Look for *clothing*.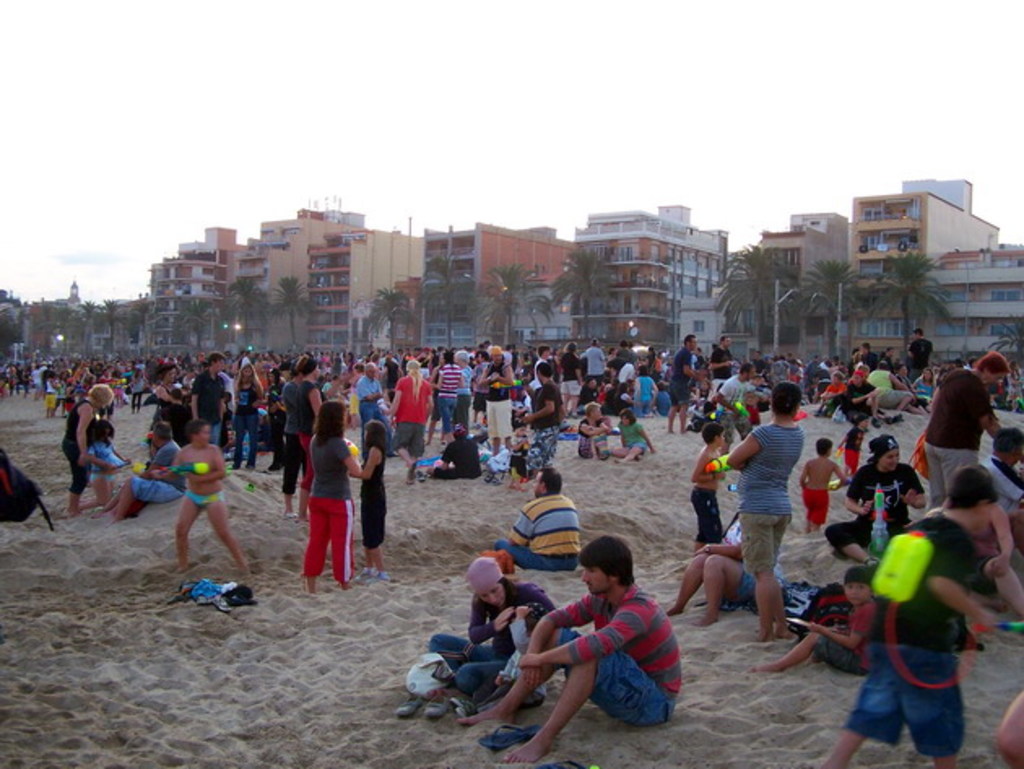
Found: bbox=(307, 434, 353, 566).
